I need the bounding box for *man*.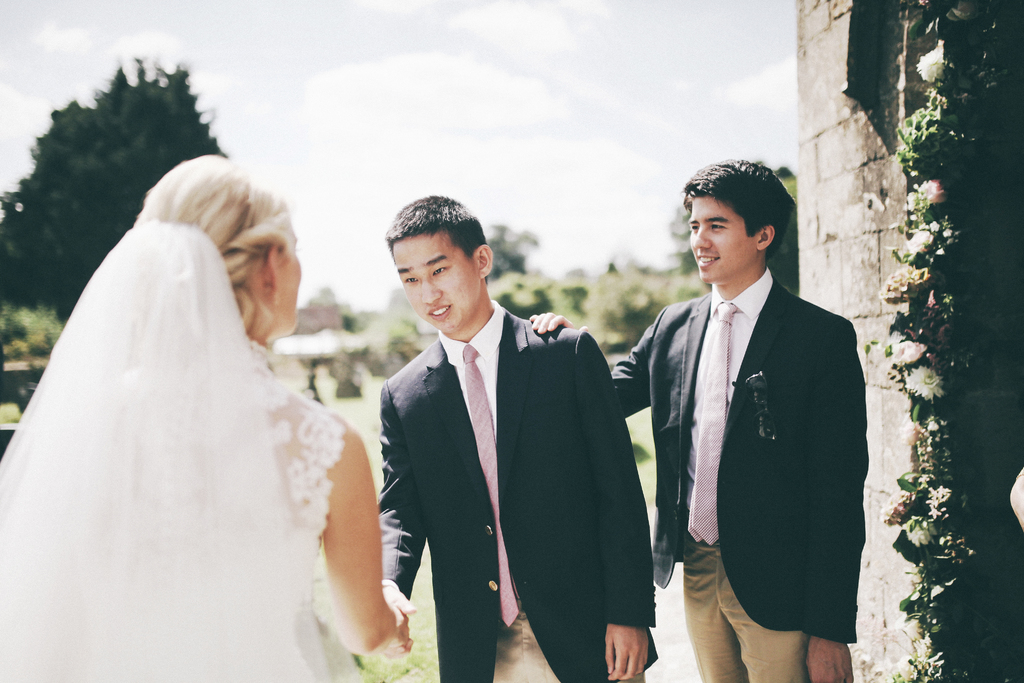
Here it is: <region>377, 196, 668, 682</region>.
